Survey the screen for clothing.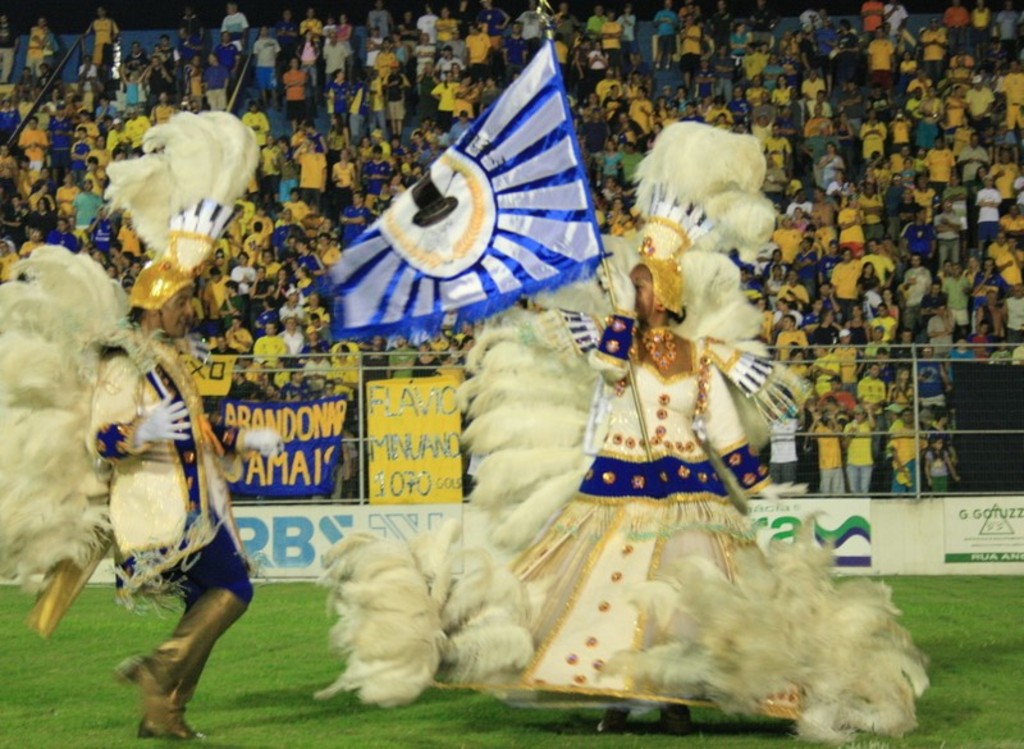
Survey found: (88, 143, 114, 178).
